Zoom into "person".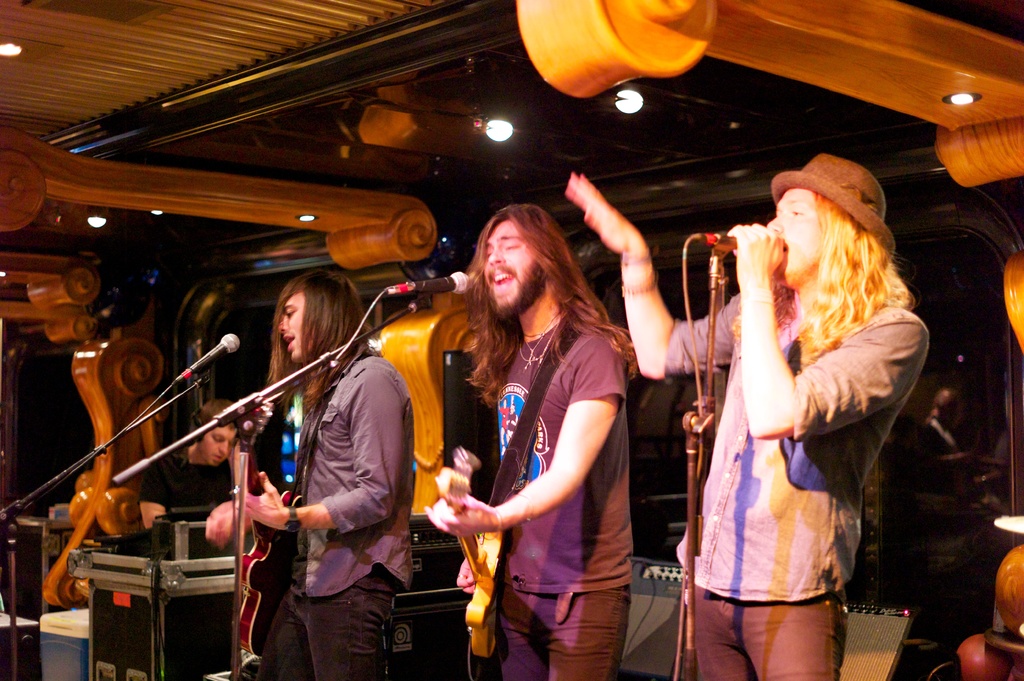
Zoom target: Rect(565, 144, 932, 680).
